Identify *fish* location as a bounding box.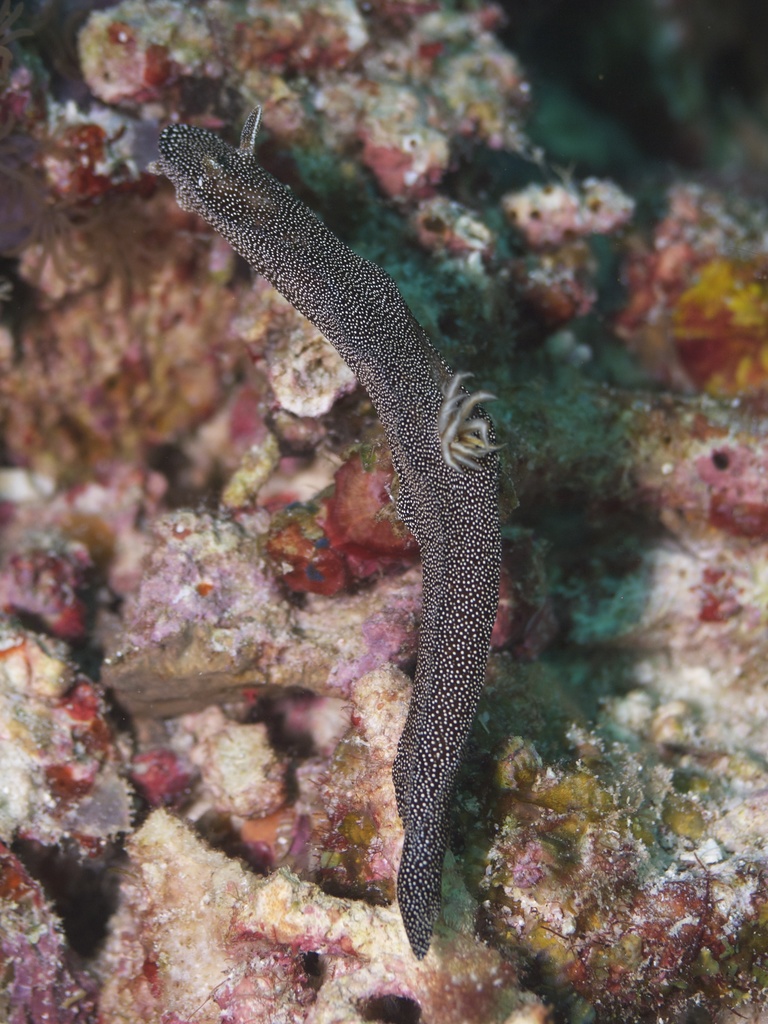
Rect(142, 107, 520, 865).
